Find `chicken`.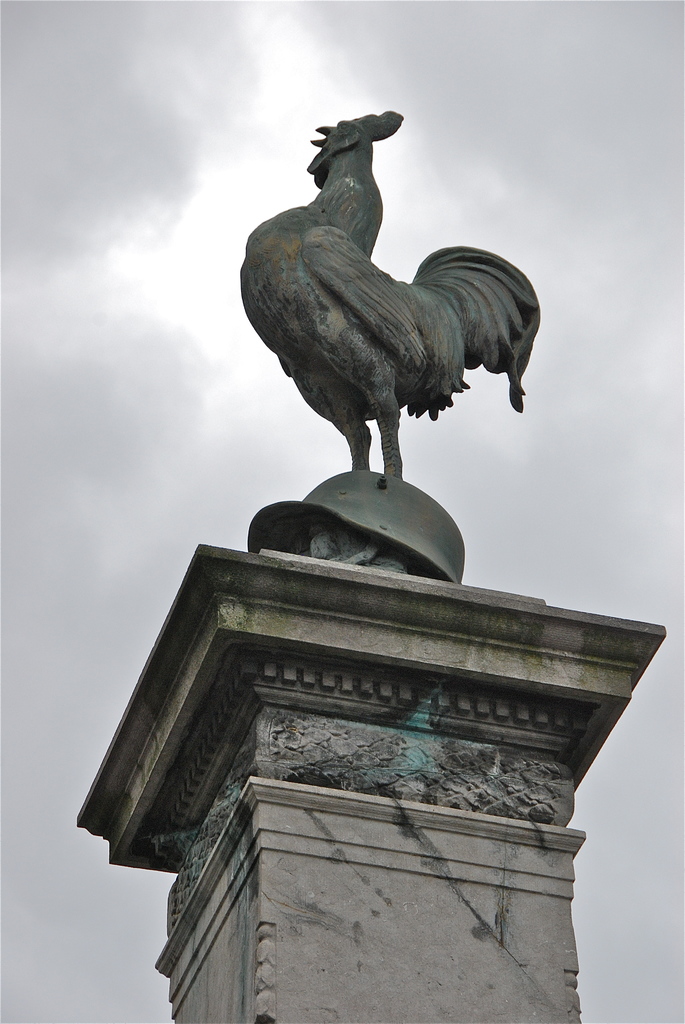
locate(263, 92, 554, 451).
